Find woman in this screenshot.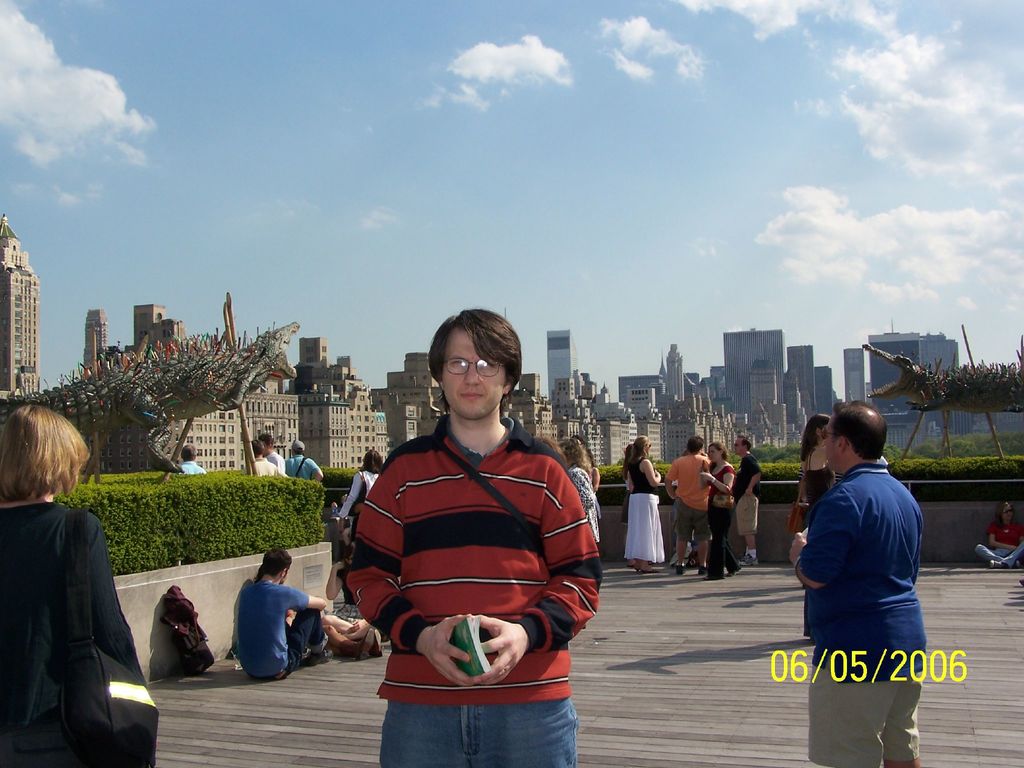
The bounding box for woman is x1=797, y1=412, x2=840, y2=529.
